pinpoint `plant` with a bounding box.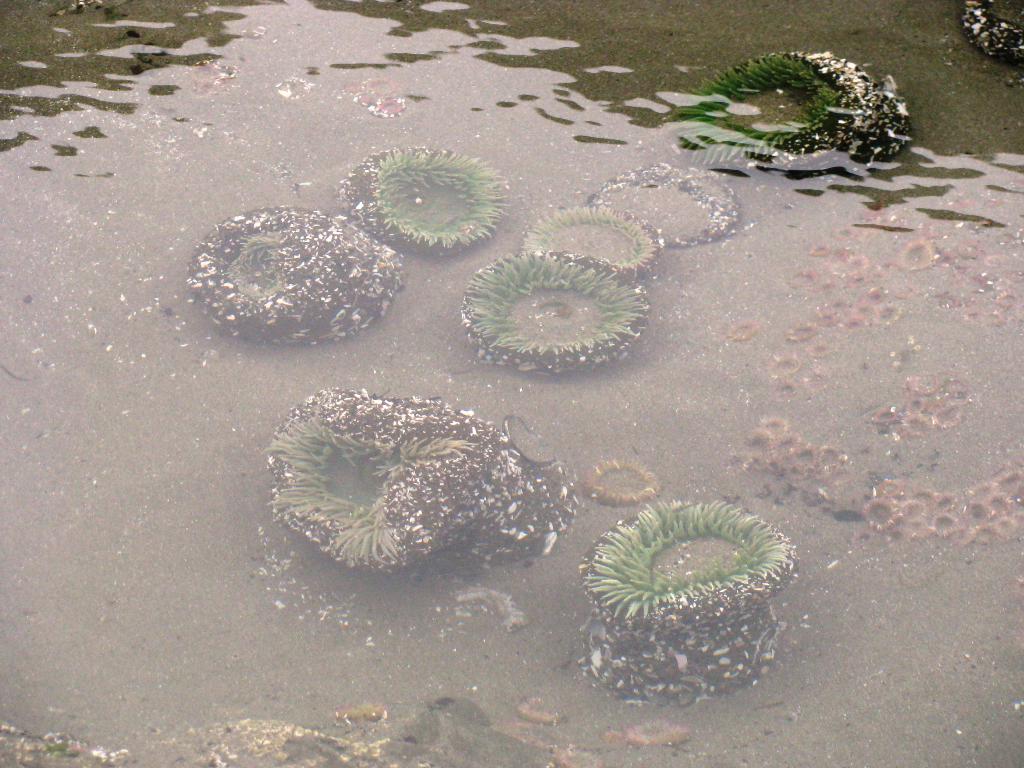
box=[457, 246, 650, 377].
